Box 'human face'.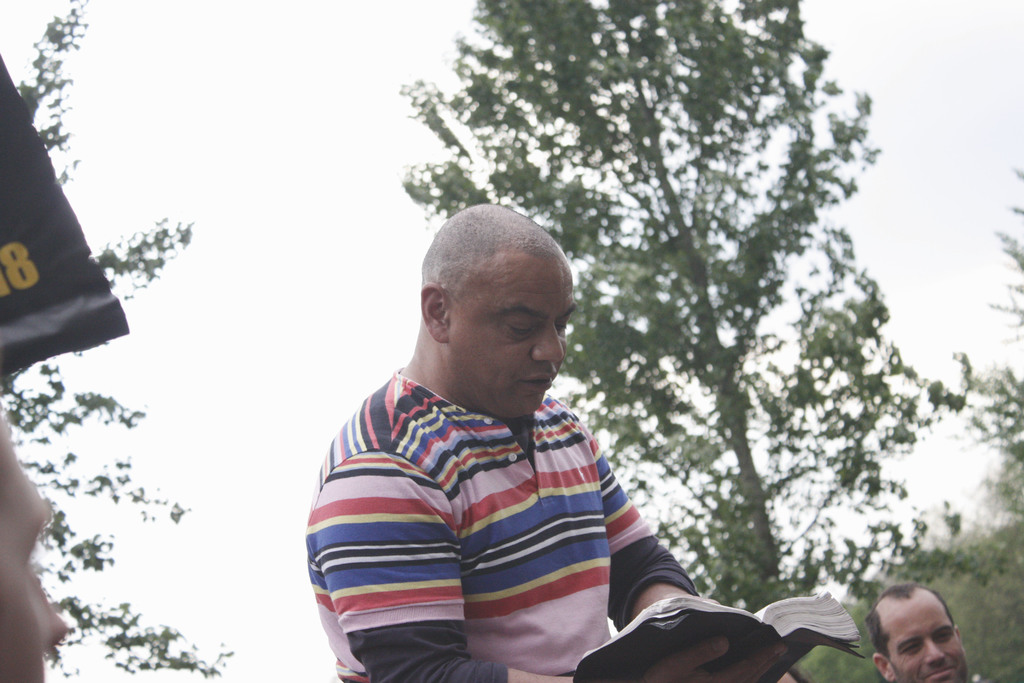
bbox=(452, 265, 577, 422).
